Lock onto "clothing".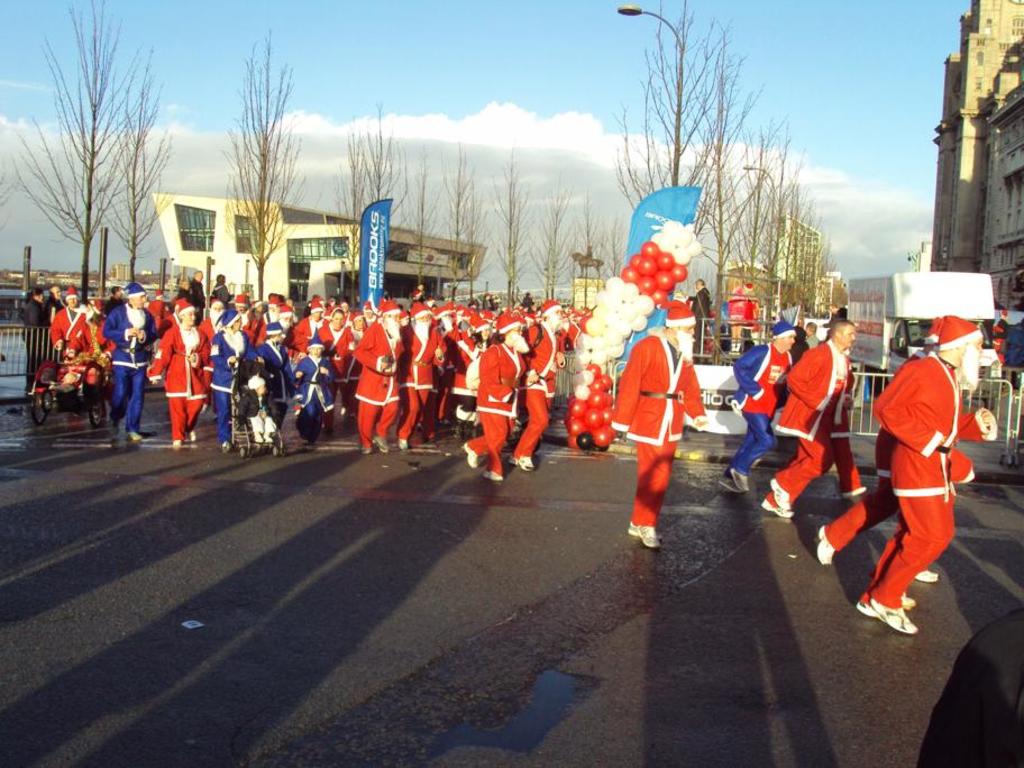
Locked: <region>989, 321, 1006, 371</region>.
